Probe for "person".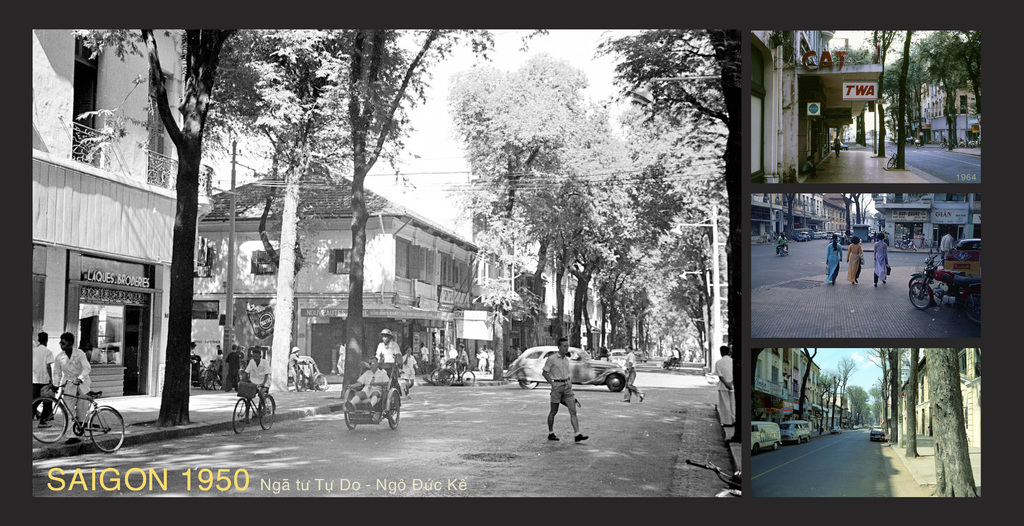
Probe result: [x1=446, y1=341, x2=458, y2=374].
